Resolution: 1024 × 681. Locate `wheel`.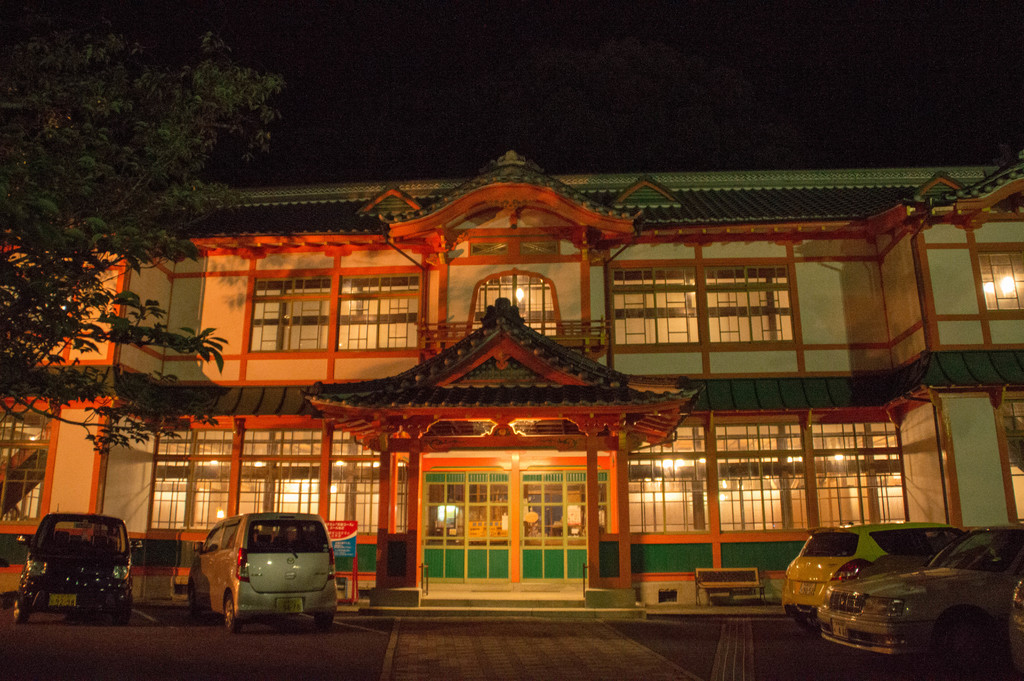
l=119, t=591, r=131, b=622.
